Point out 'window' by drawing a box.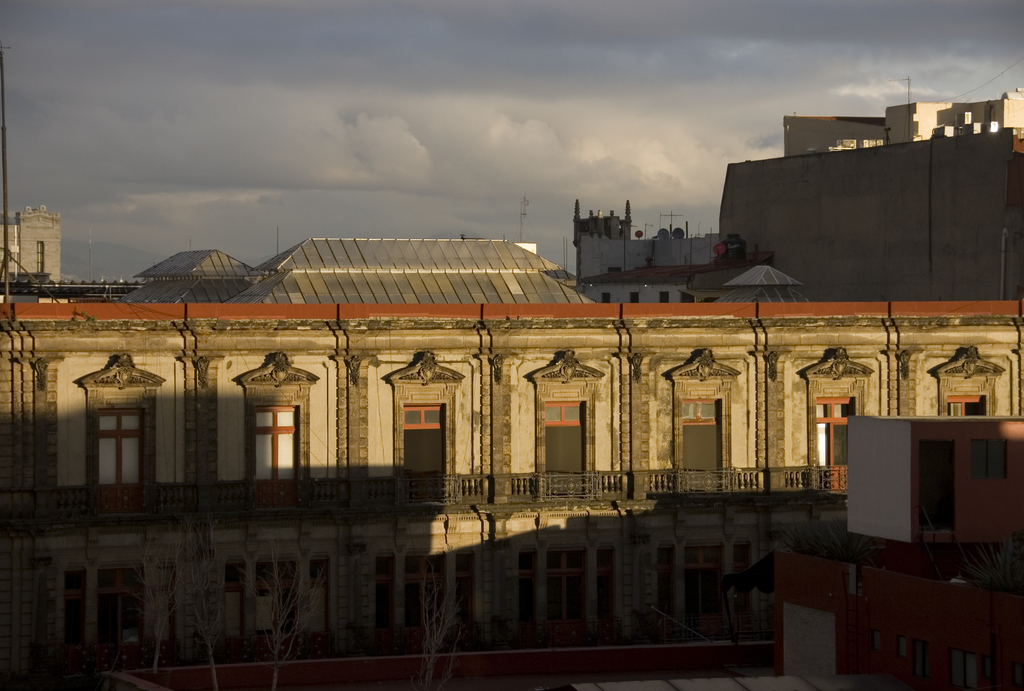
pyautogui.locateOnScreen(40, 538, 754, 667).
